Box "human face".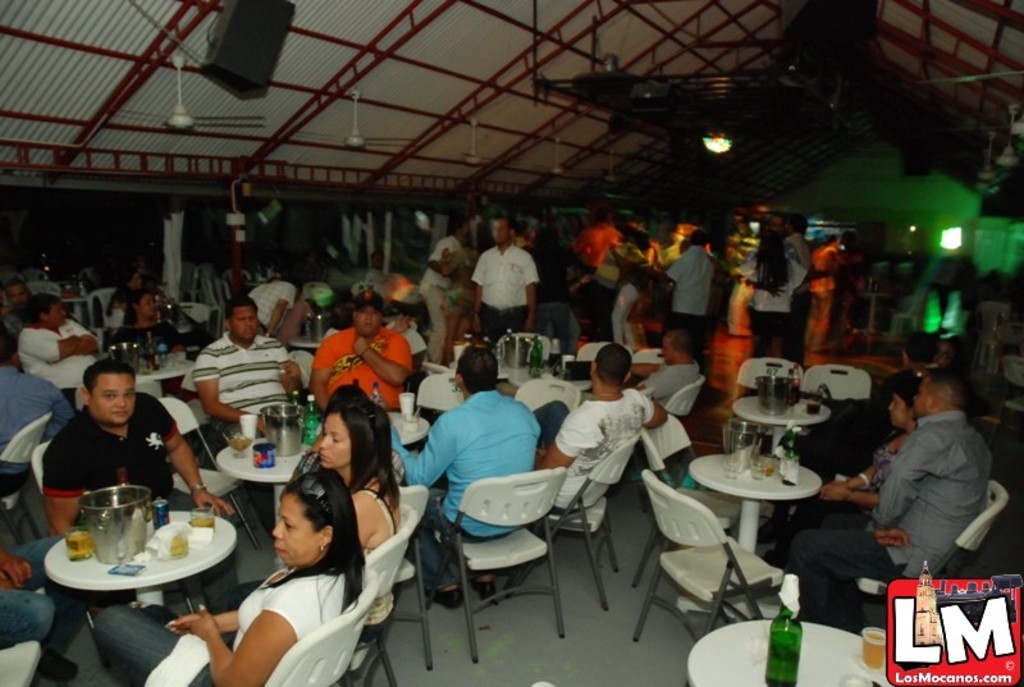
box=[86, 379, 134, 423].
